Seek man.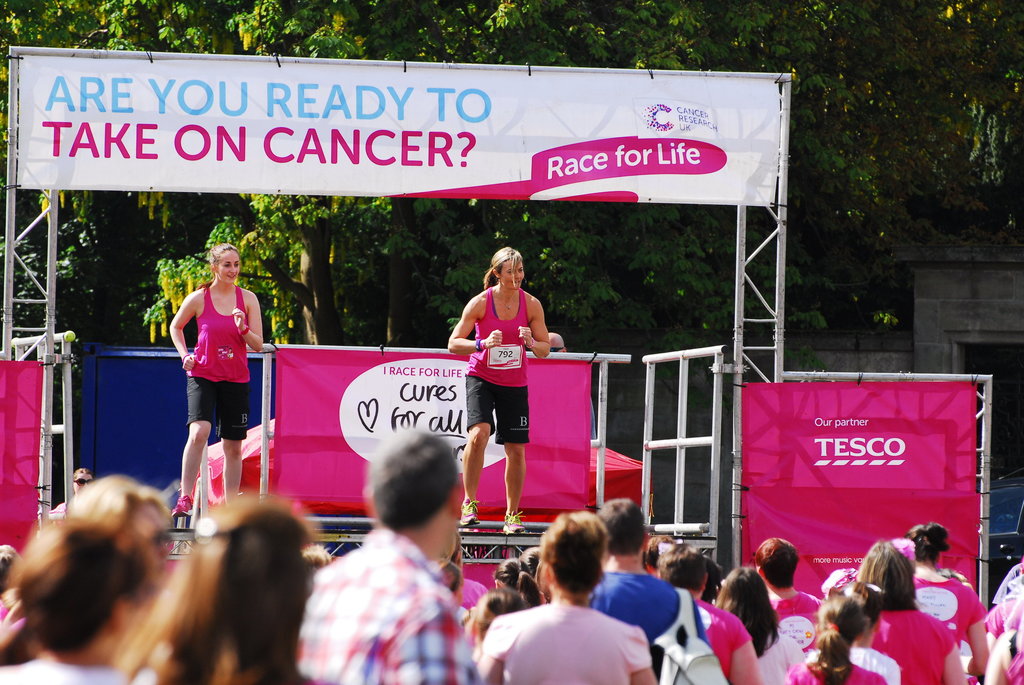
bbox=(284, 447, 489, 684).
